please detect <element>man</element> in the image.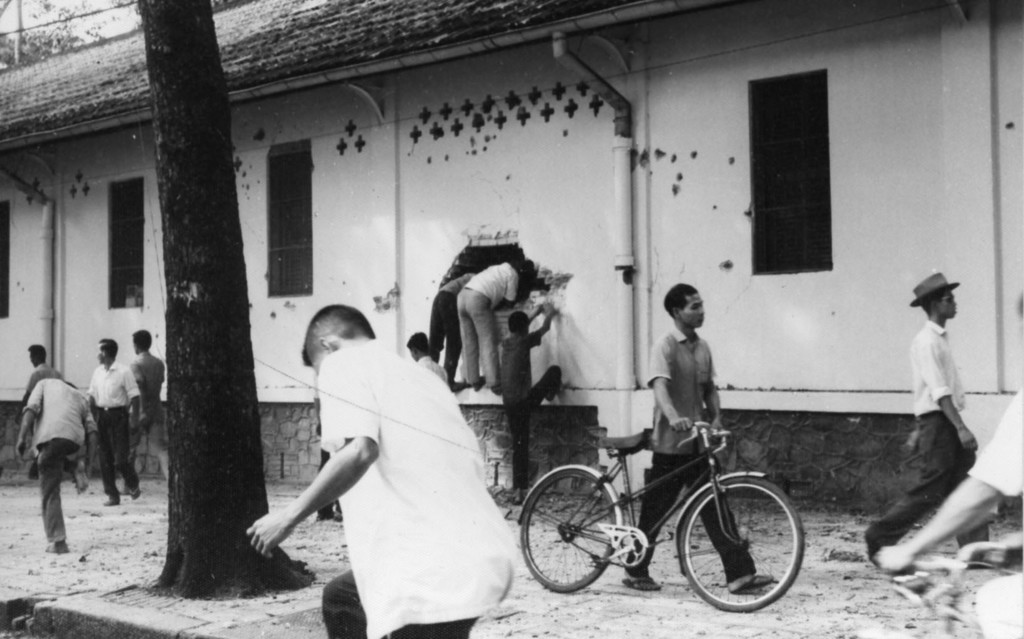
select_region(16, 344, 86, 492).
